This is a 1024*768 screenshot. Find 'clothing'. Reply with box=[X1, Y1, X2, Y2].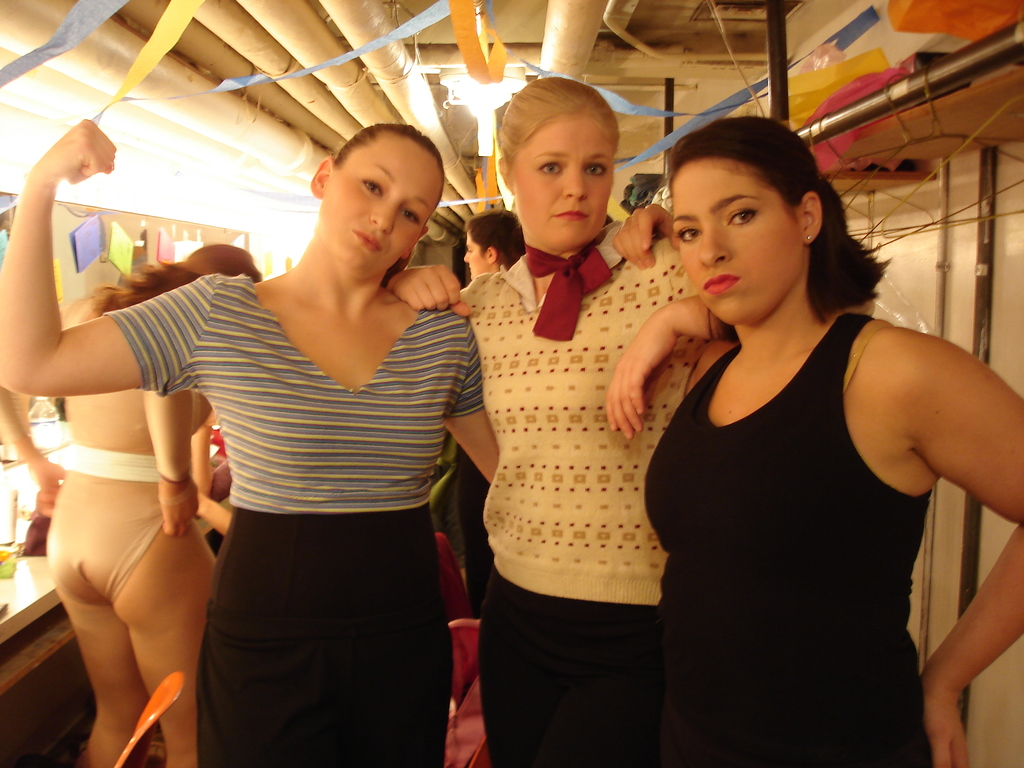
box=[452, 214, 710, 767].
